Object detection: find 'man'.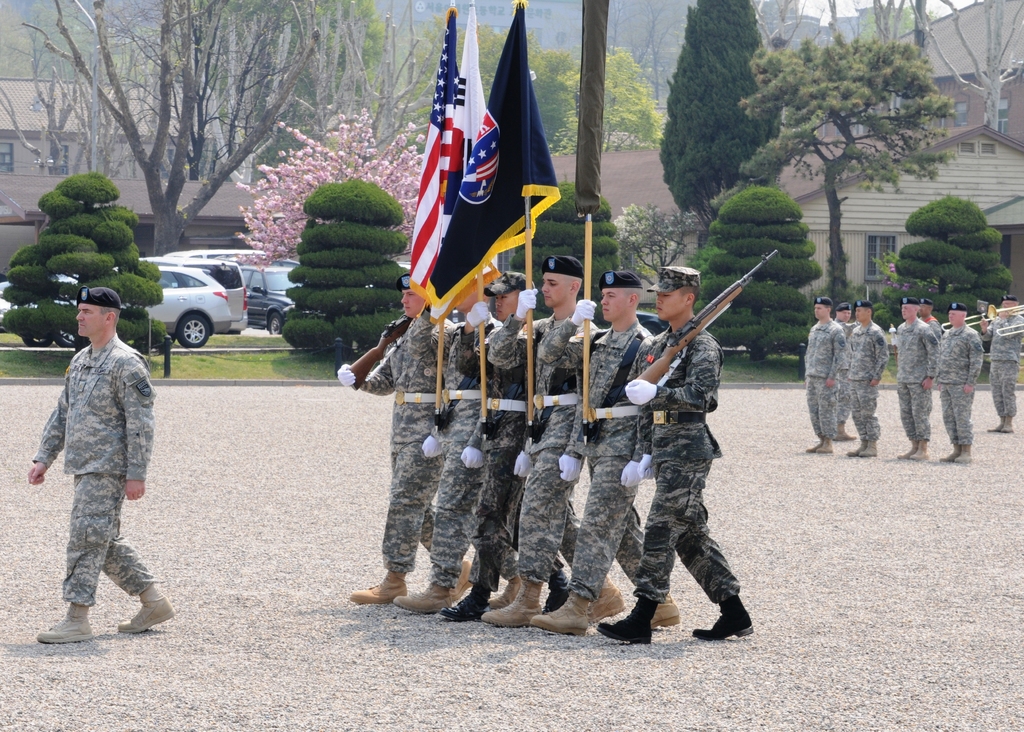
select_region(805, 295, 849, 457).
